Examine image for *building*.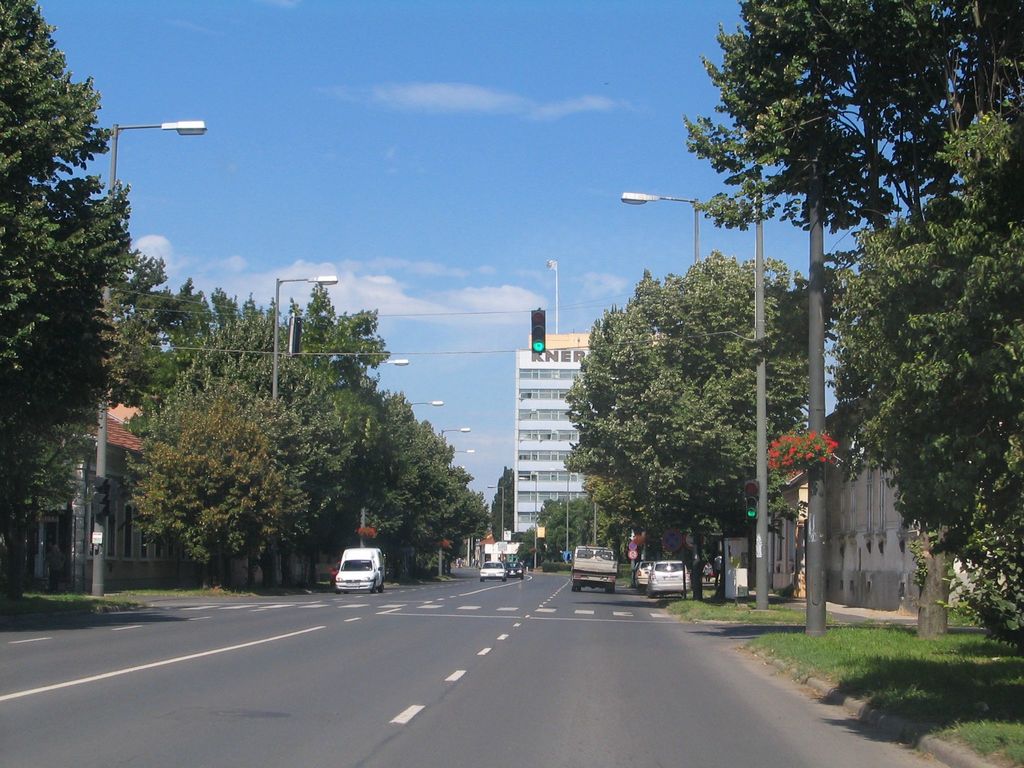
Examination result: <region>514, 328, 669, 529</region>.
